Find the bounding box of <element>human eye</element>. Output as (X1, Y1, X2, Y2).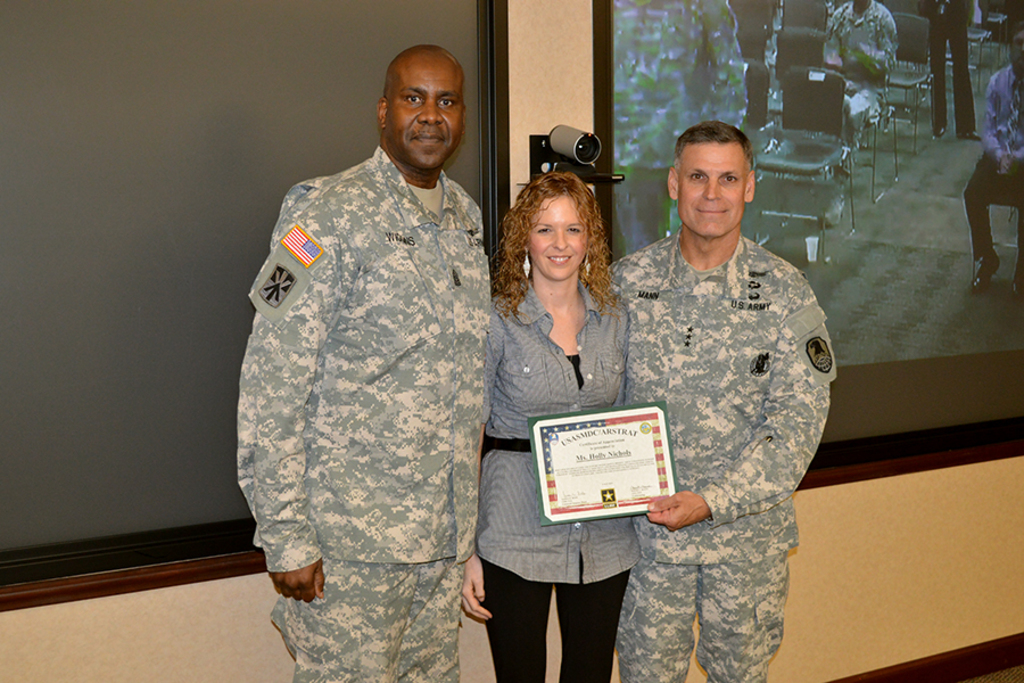
(399, 92, 421, 106).
